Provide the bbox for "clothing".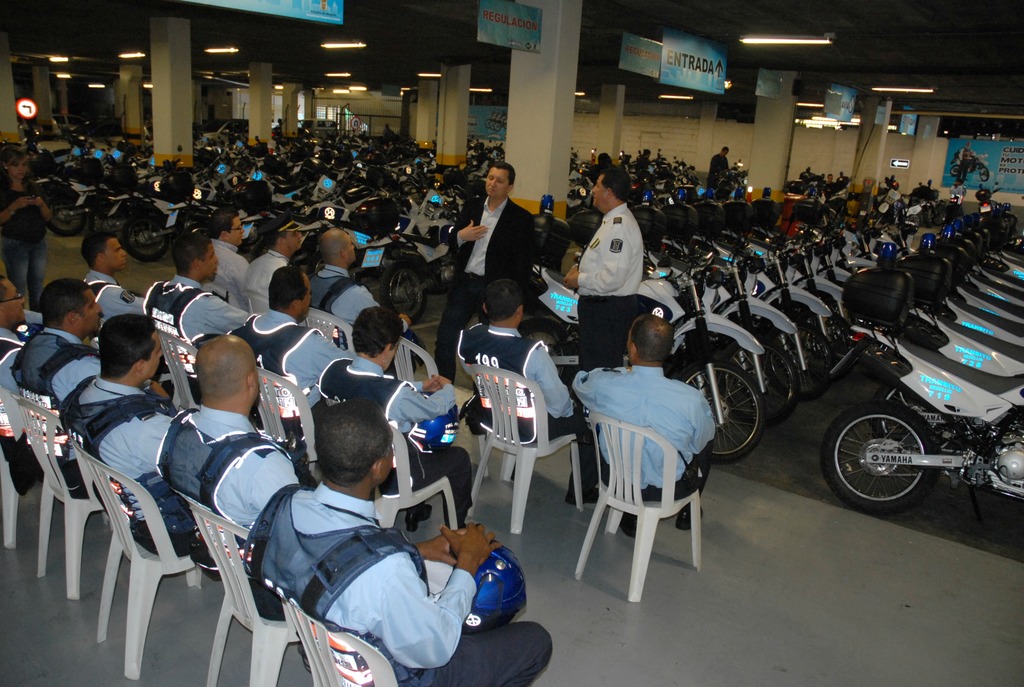
{"x1": 574, "y1": 201, "x2": 649, "y2": 362}.
